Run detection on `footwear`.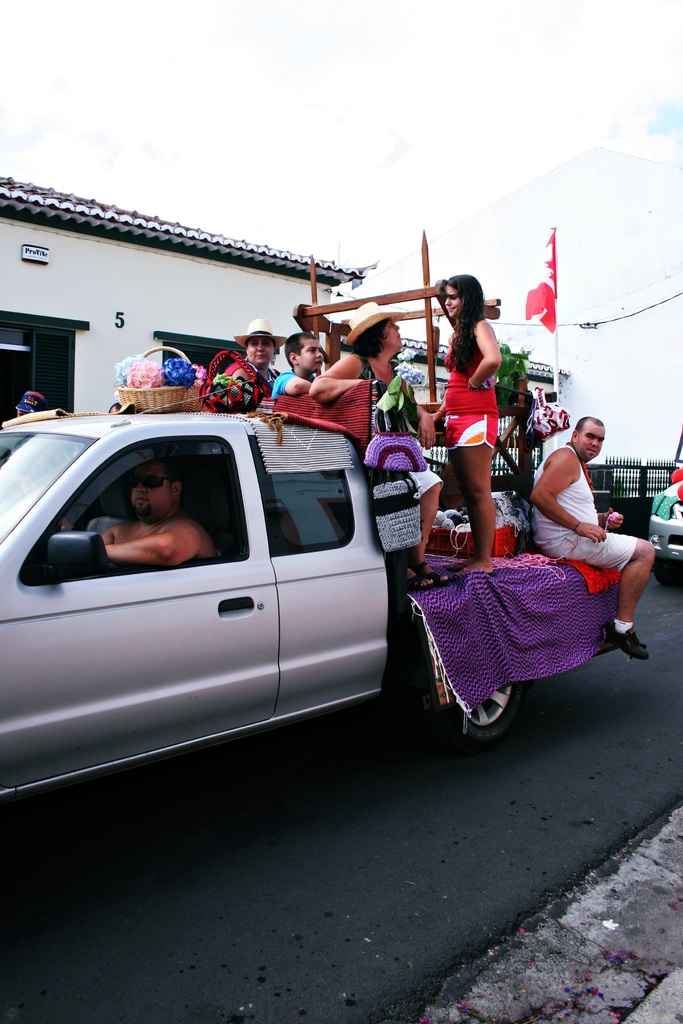
Result: [left=407, top=563, right=454, bottom=586].
